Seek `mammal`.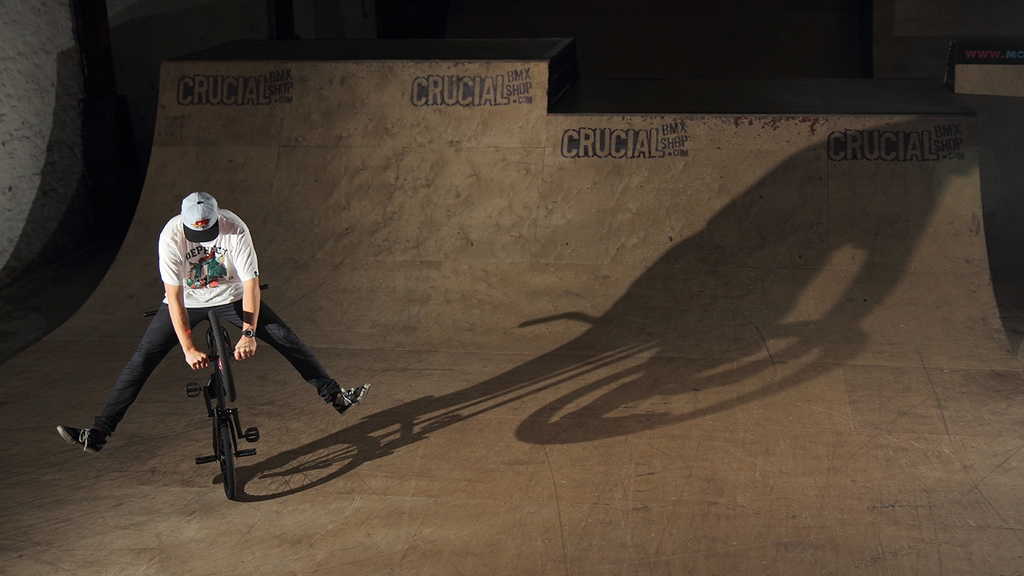
{"x1": 52, "y1": 194, "x2": 371, "y2": 453}.
